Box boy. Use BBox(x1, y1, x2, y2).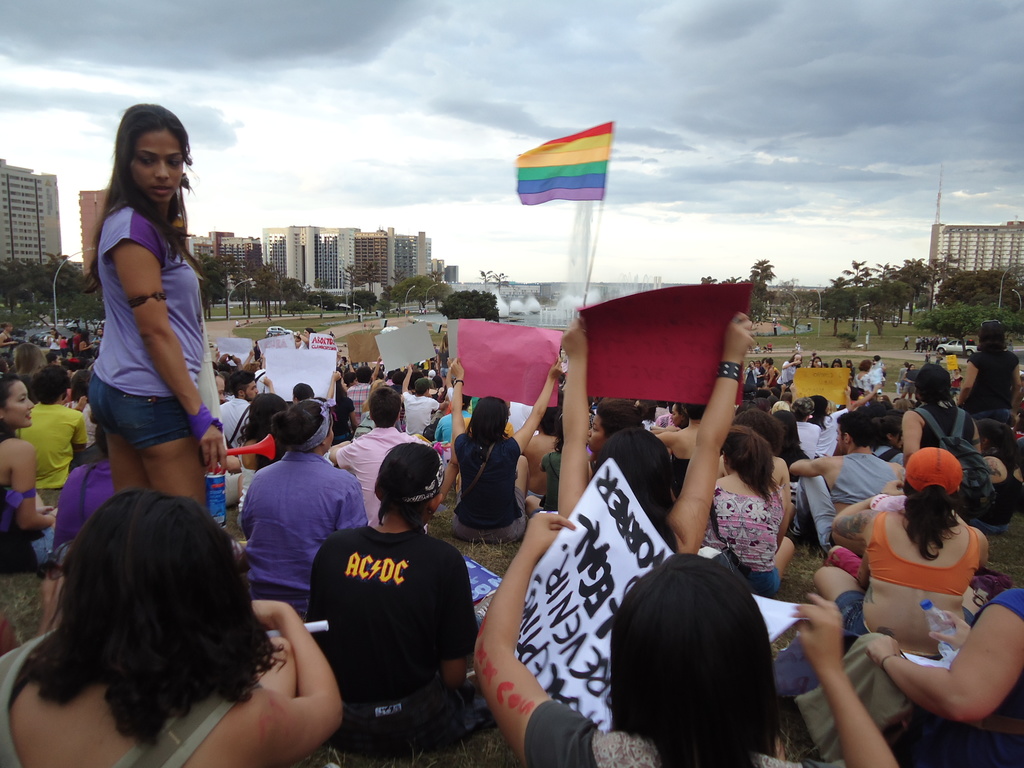
BBox(781, 411, 893, 560).
